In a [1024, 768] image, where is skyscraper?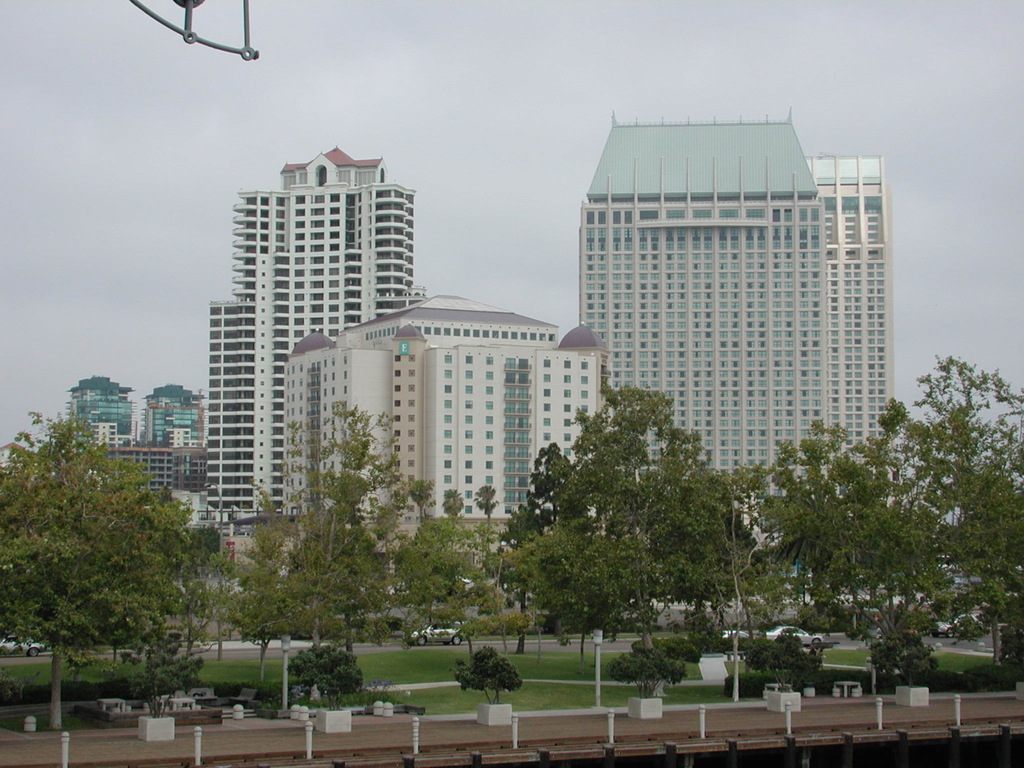
<box>197,144,427,523</box>.
